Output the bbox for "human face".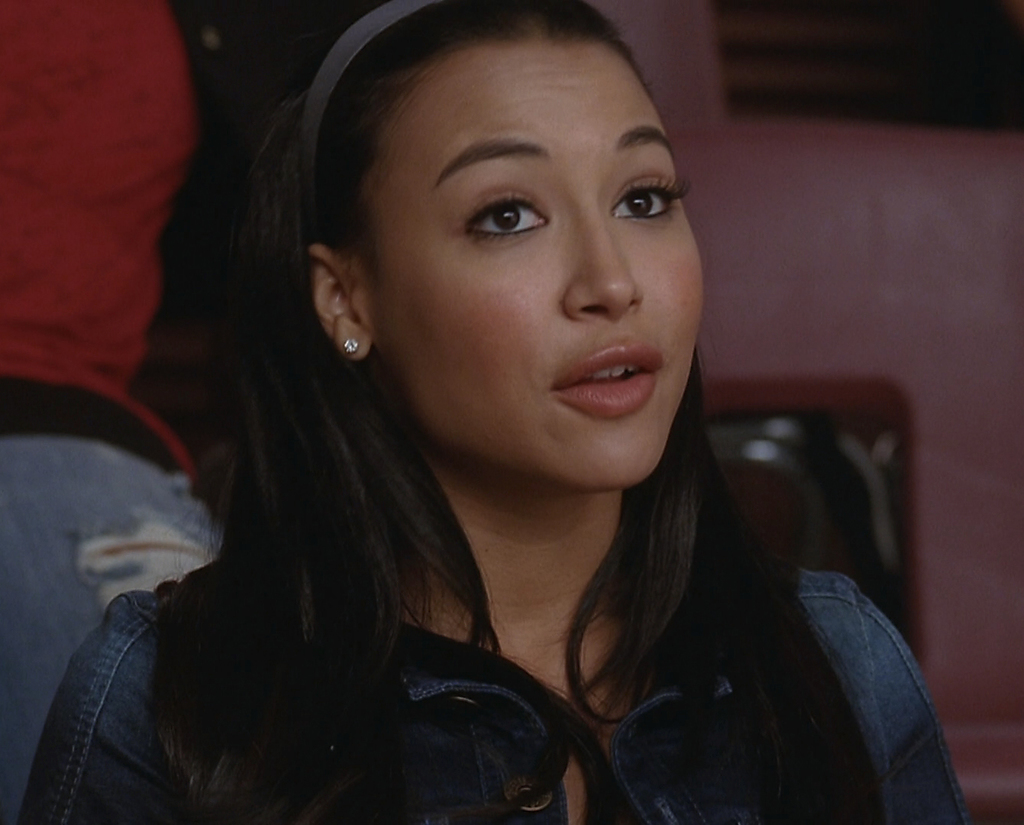
bbox=(369, 27, 711, 498).
